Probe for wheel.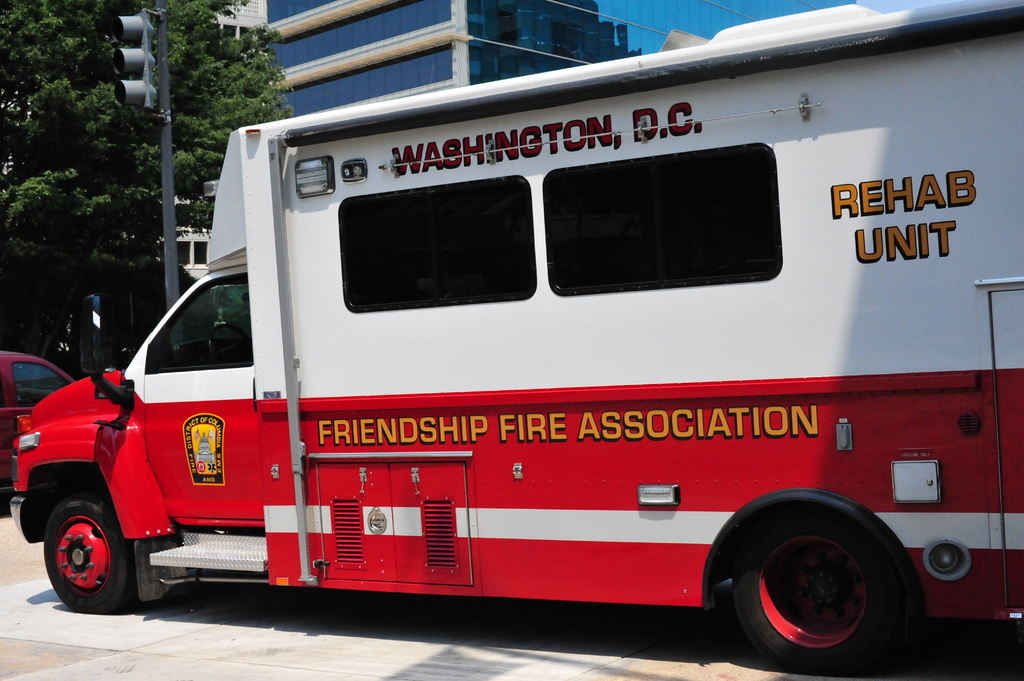
Probe result: bbox(42, 486, 131, 610).
